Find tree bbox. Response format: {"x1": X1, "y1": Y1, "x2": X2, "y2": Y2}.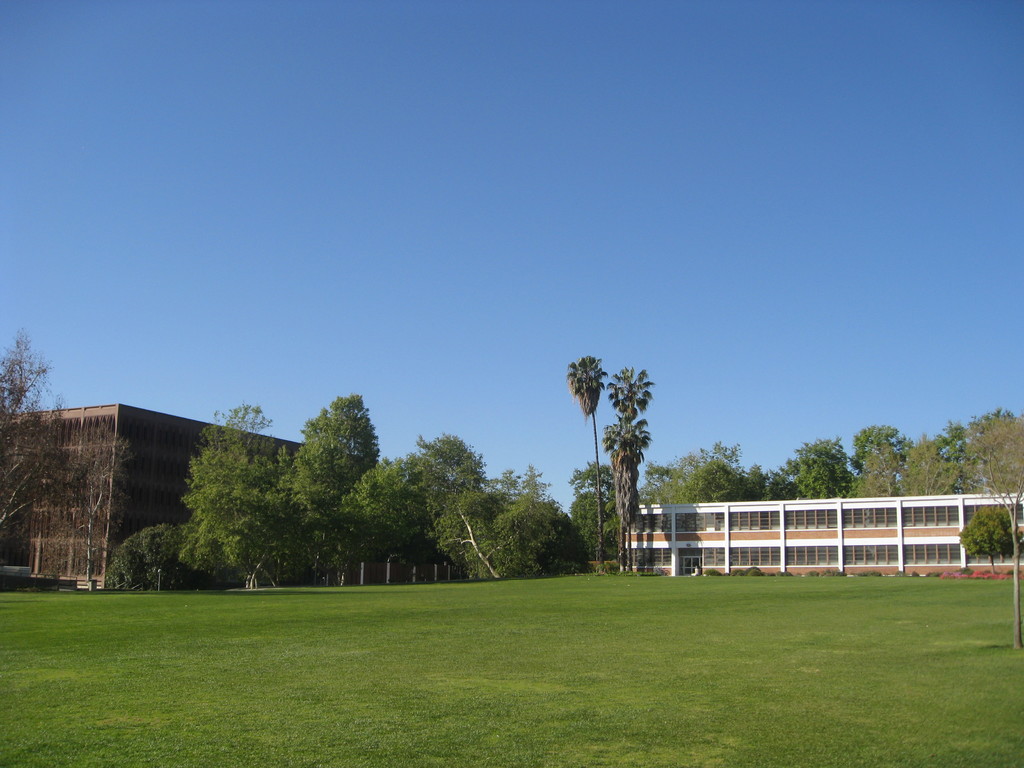
{"x1": 963, "y1": 417, "x2": 1023, "y2": 652}.
